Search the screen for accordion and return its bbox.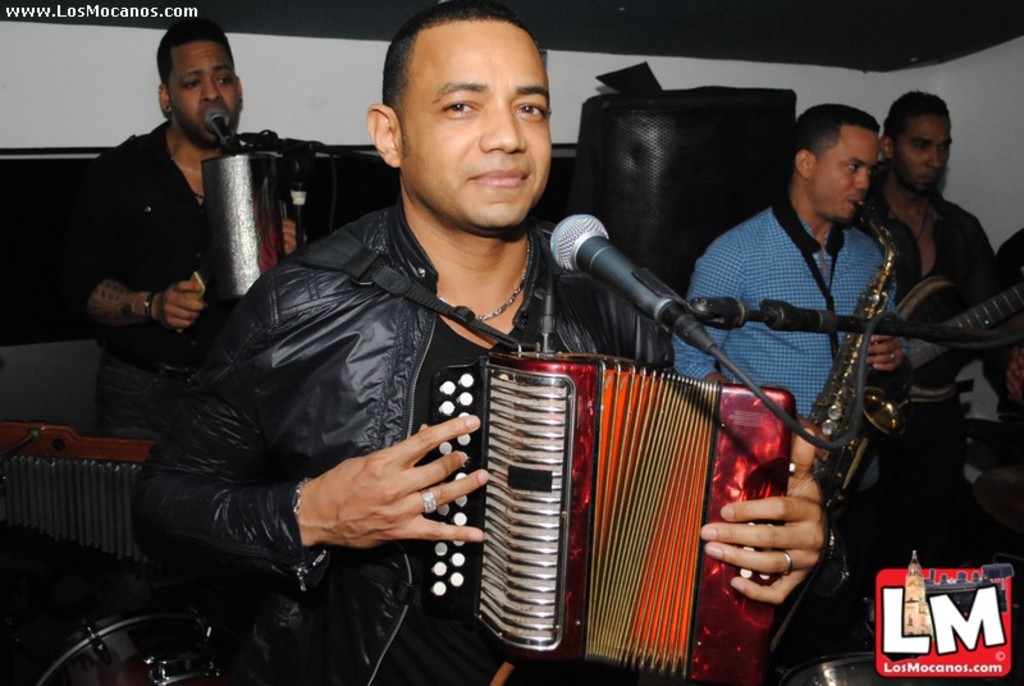
Found: l=425, t=306, r=823, b=685.
